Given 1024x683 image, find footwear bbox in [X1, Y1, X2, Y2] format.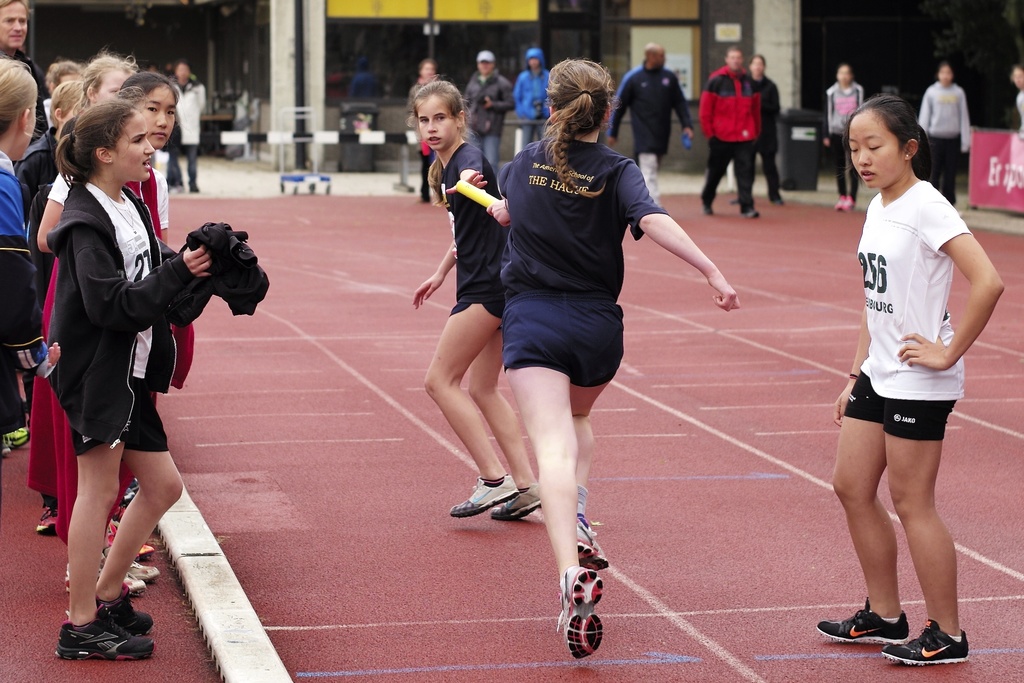
[701, 204, 714, 220].
